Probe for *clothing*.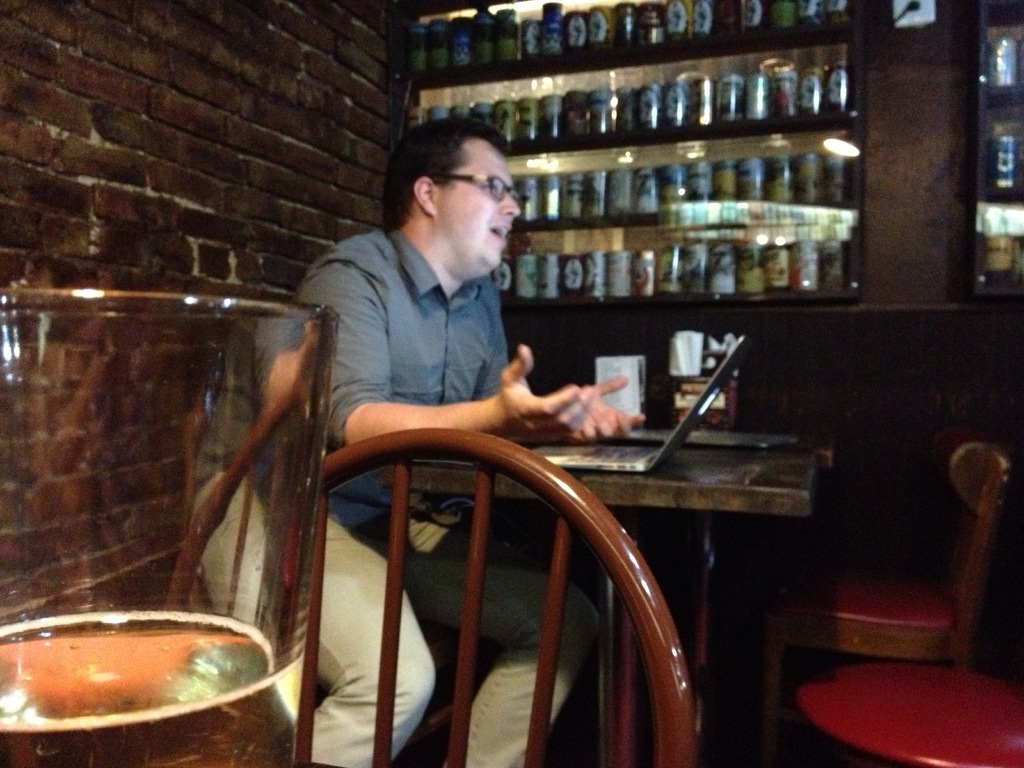
Probe result: 191 227 600 767.
